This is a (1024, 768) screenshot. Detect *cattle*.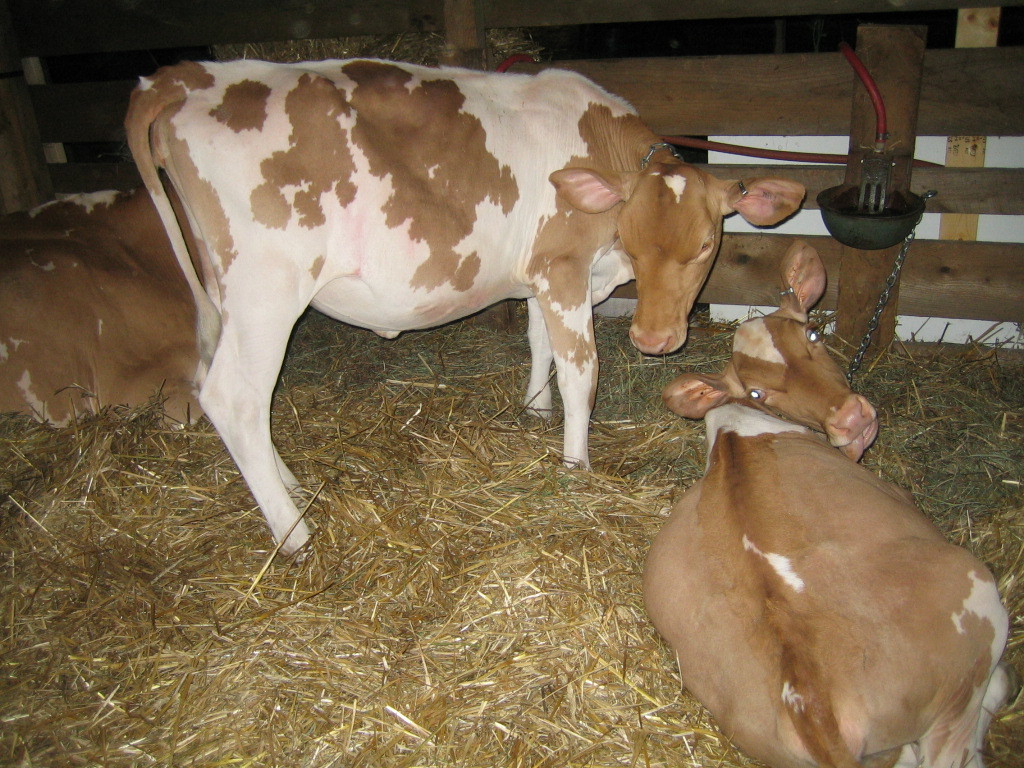
region(640, 244, 1017, 767).
